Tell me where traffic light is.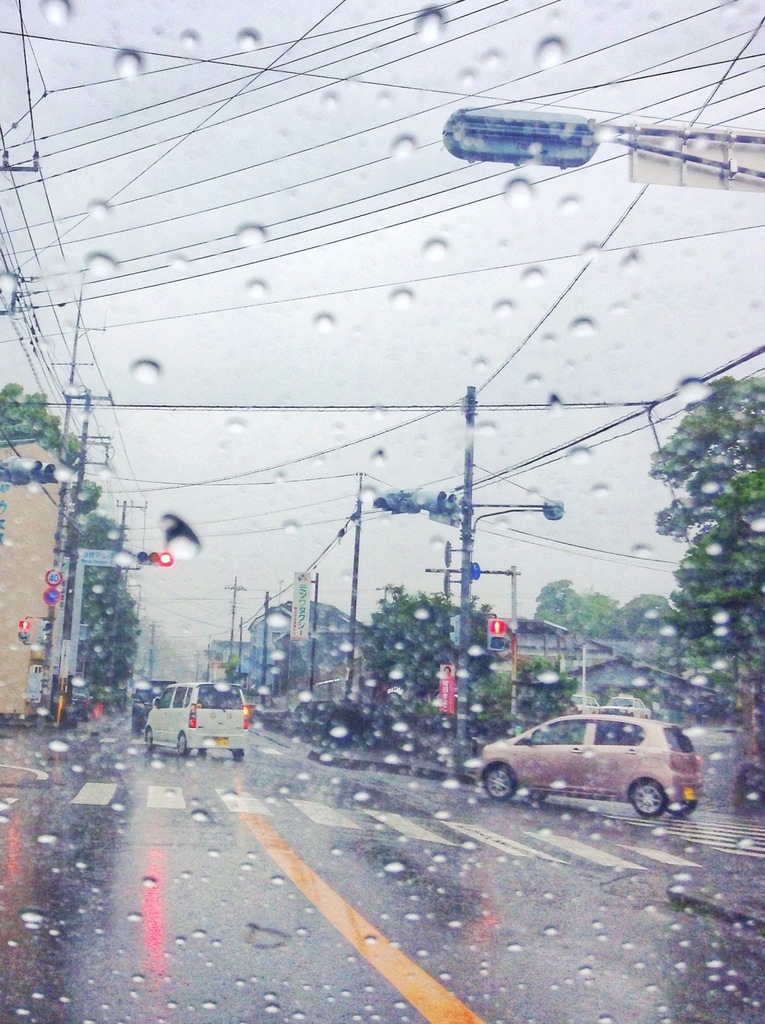
traffic light is at crop(19, 620, 31, 641).
